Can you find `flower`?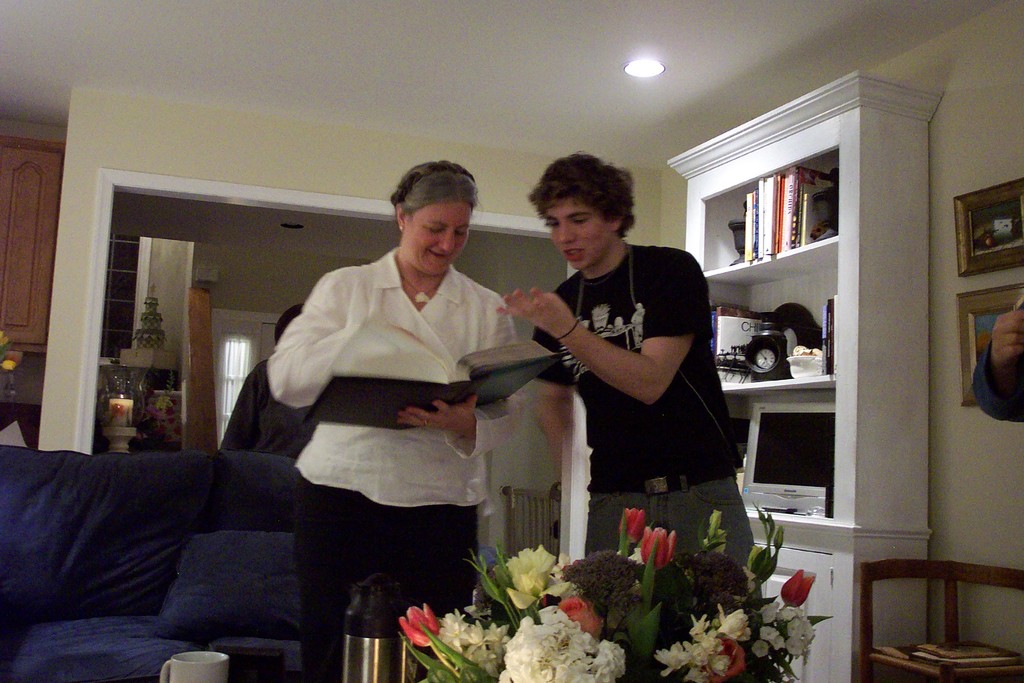
Yes, bounding box: x1=778, y1=567, x2=812, y2=608.
